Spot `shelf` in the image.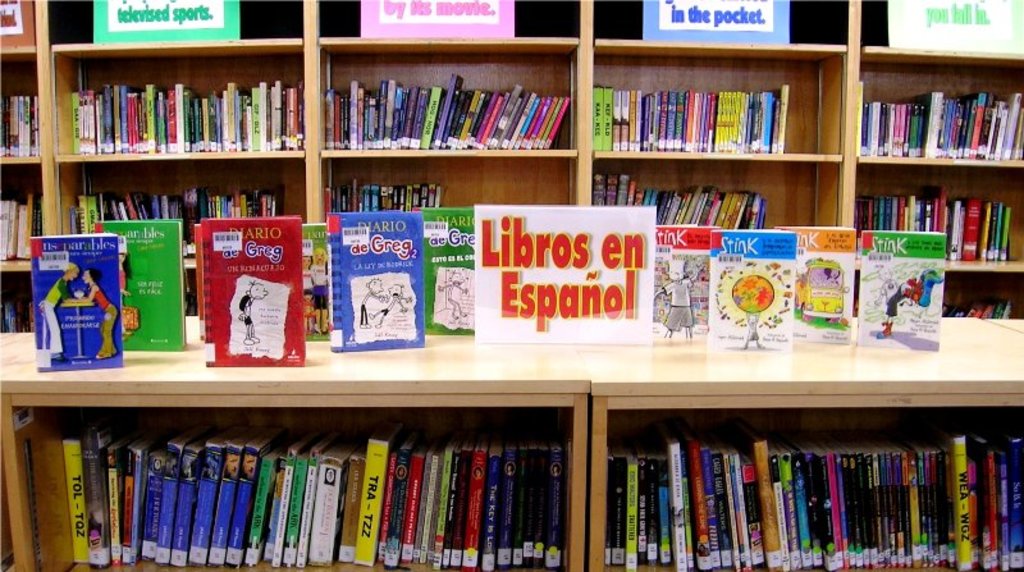
`shelf` found at pyautogui.locateOnScreen(590, 386, 1023, 571).
